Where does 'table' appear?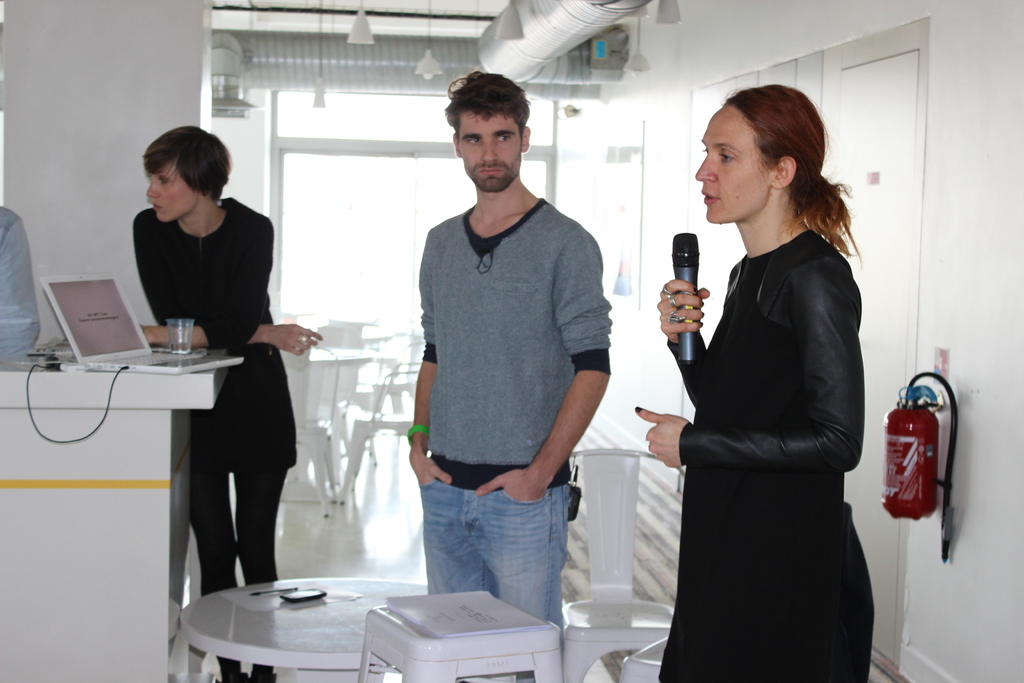
Appears at (left=180, top=573, right=430, bottom=682).
